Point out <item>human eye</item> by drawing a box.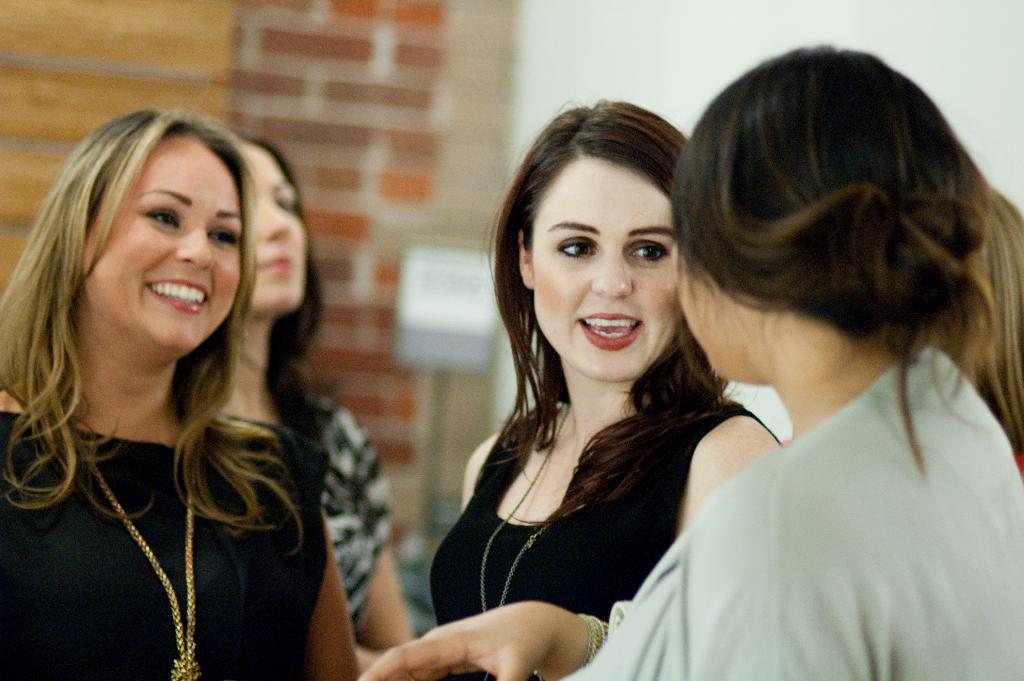
bbox(148, 209, 178, 229).
